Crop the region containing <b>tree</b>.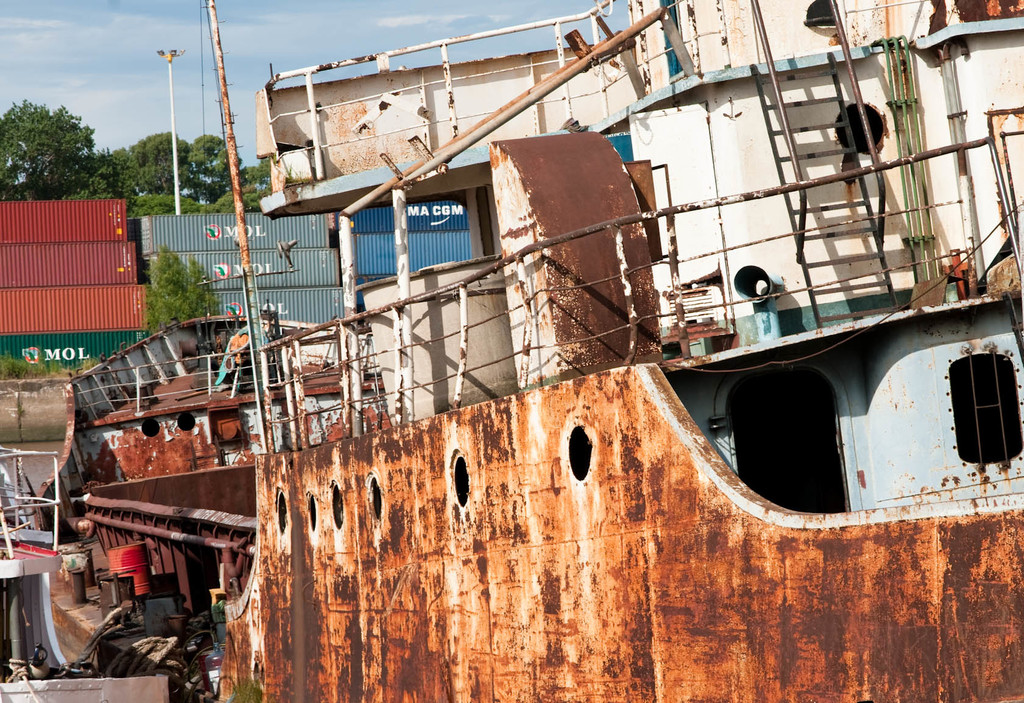
Crop region: {"x1": 151, "y1": 247, "x2": 221, "y2": 332}.
